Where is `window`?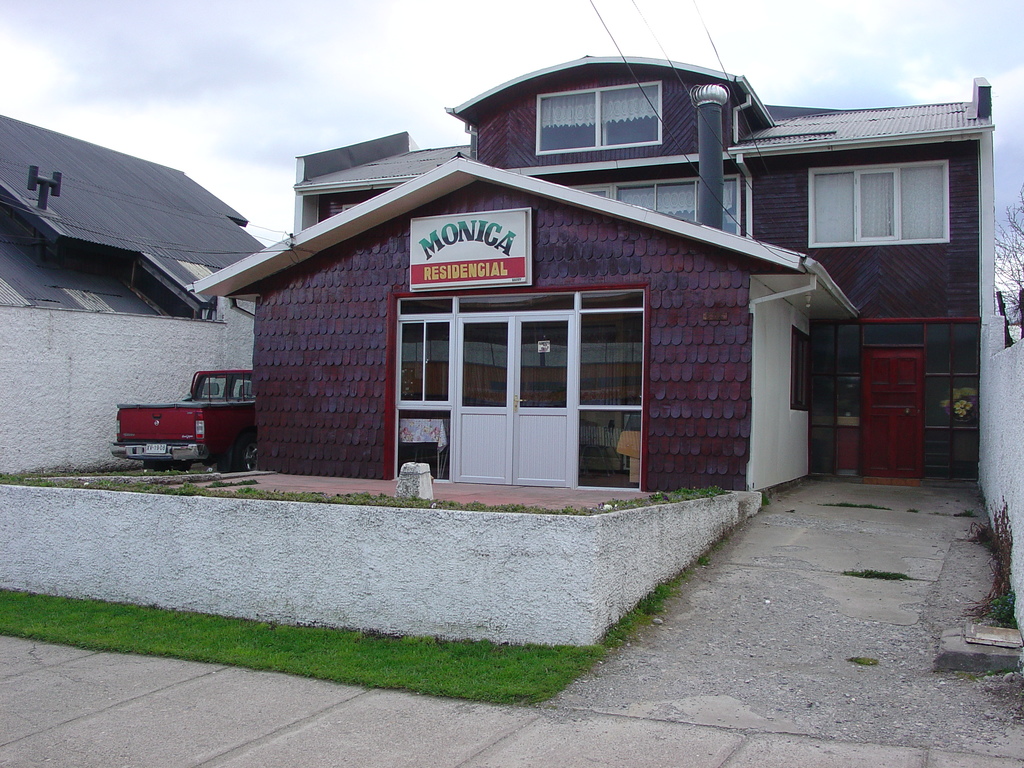
<bbox>536, 79, 664, 154</bbox>.
